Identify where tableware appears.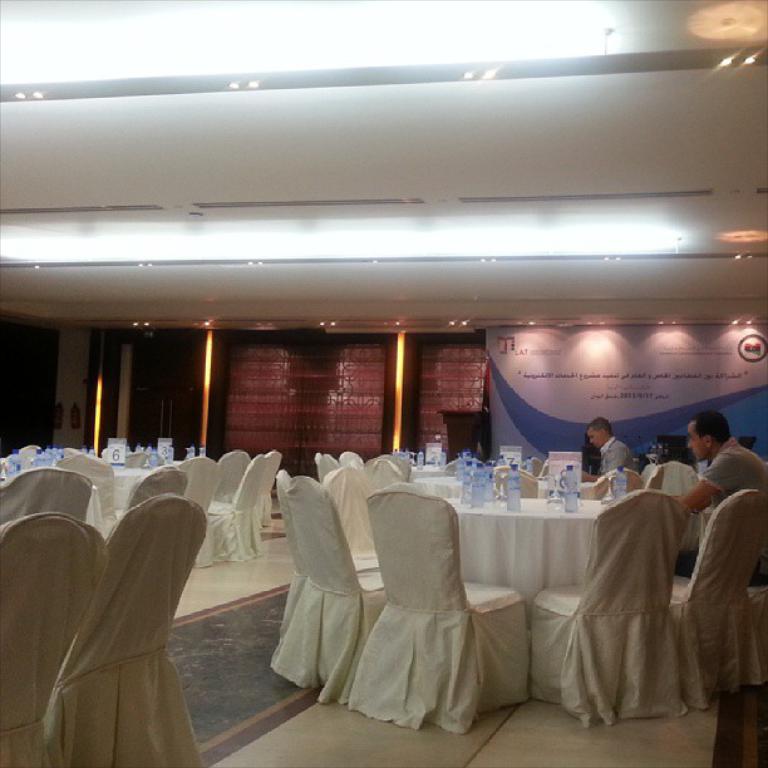
Appears at BBox(504, 464, 520, 515).
